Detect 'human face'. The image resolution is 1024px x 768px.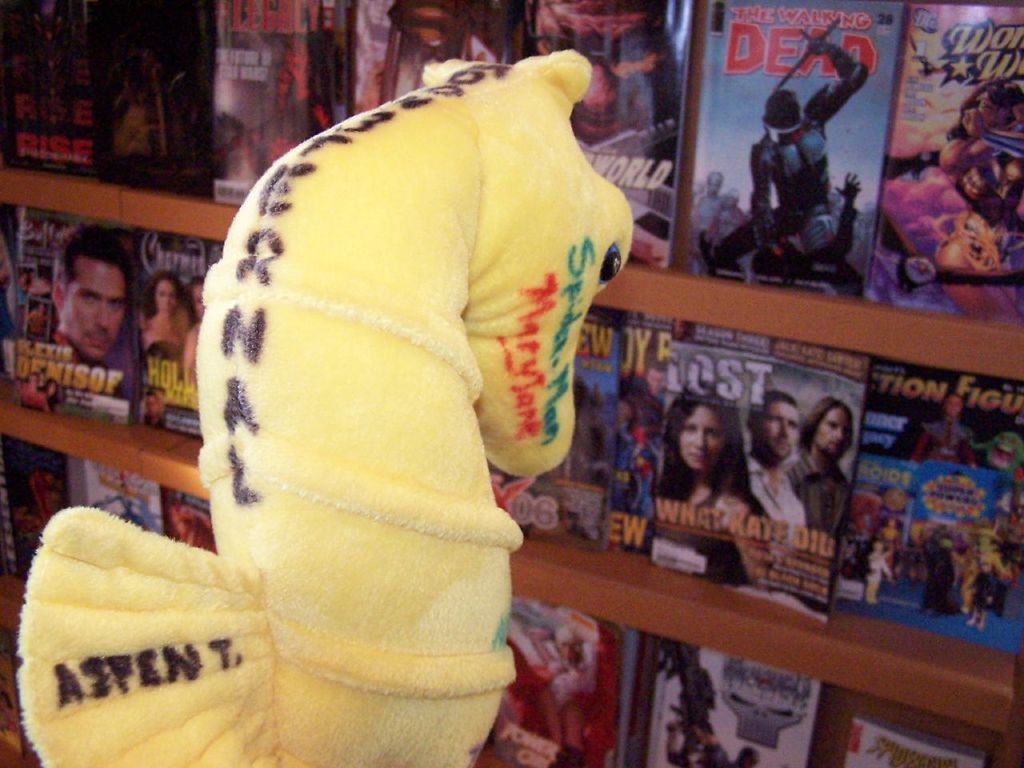
(287, 58, 315, 92).
